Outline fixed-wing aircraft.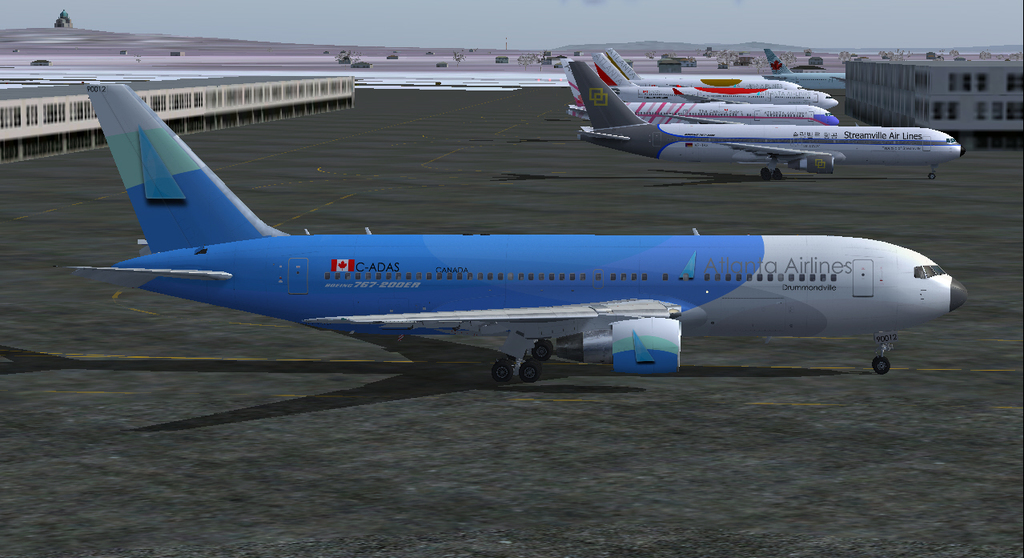
Outline: [563,50,832,101].
